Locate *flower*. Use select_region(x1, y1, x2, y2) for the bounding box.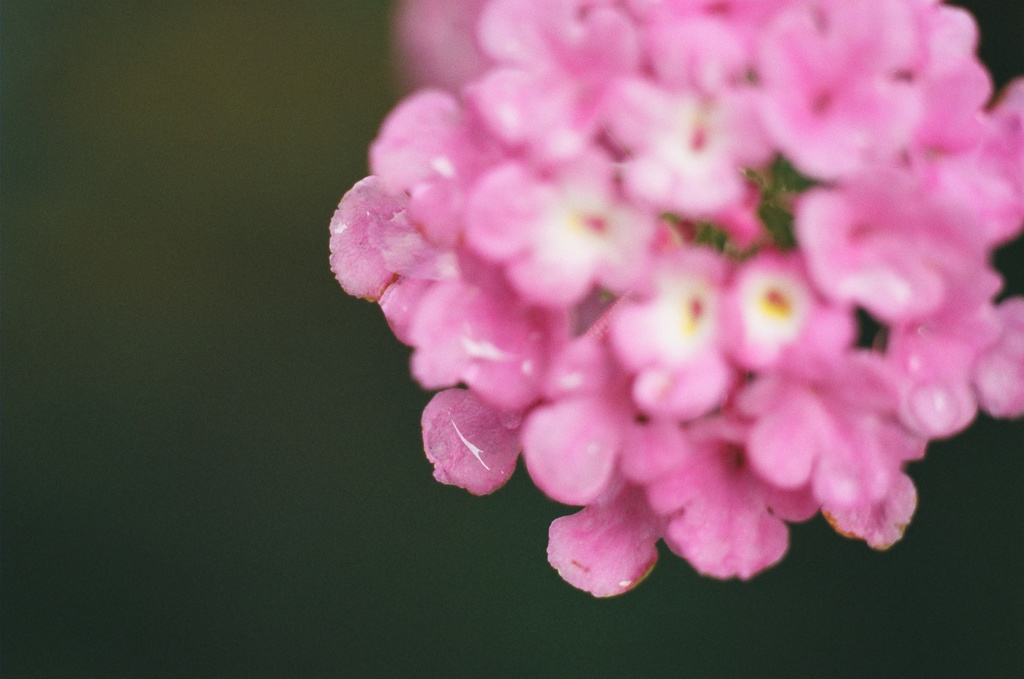
select_region(308, 0, 994, 621).
